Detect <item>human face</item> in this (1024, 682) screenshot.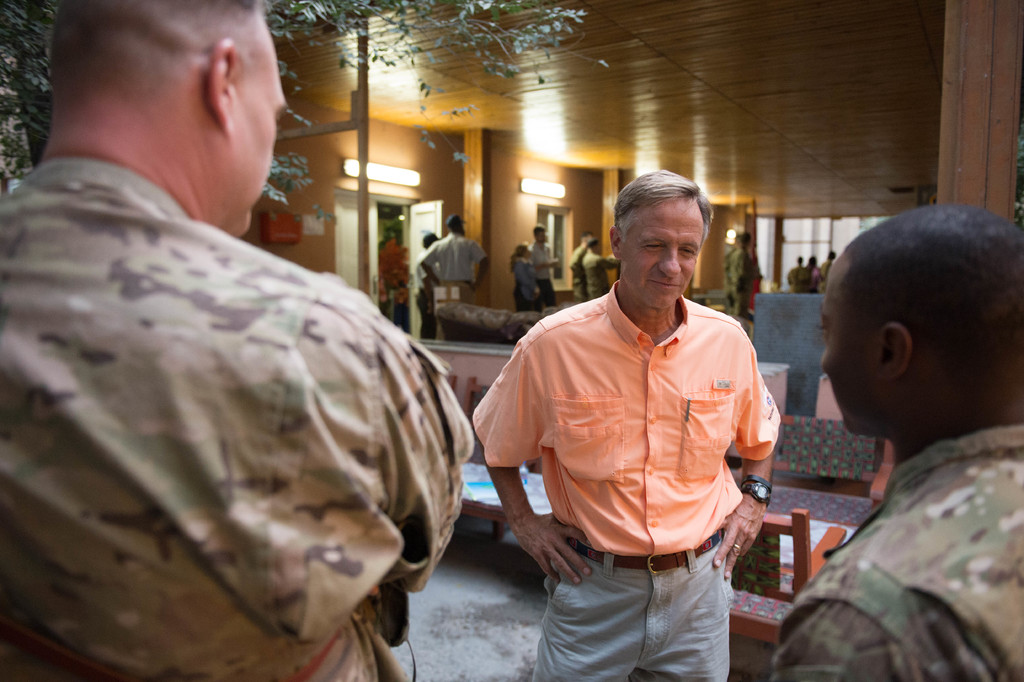
Detection: (left=820, top=270, right=879, bottom=436).
